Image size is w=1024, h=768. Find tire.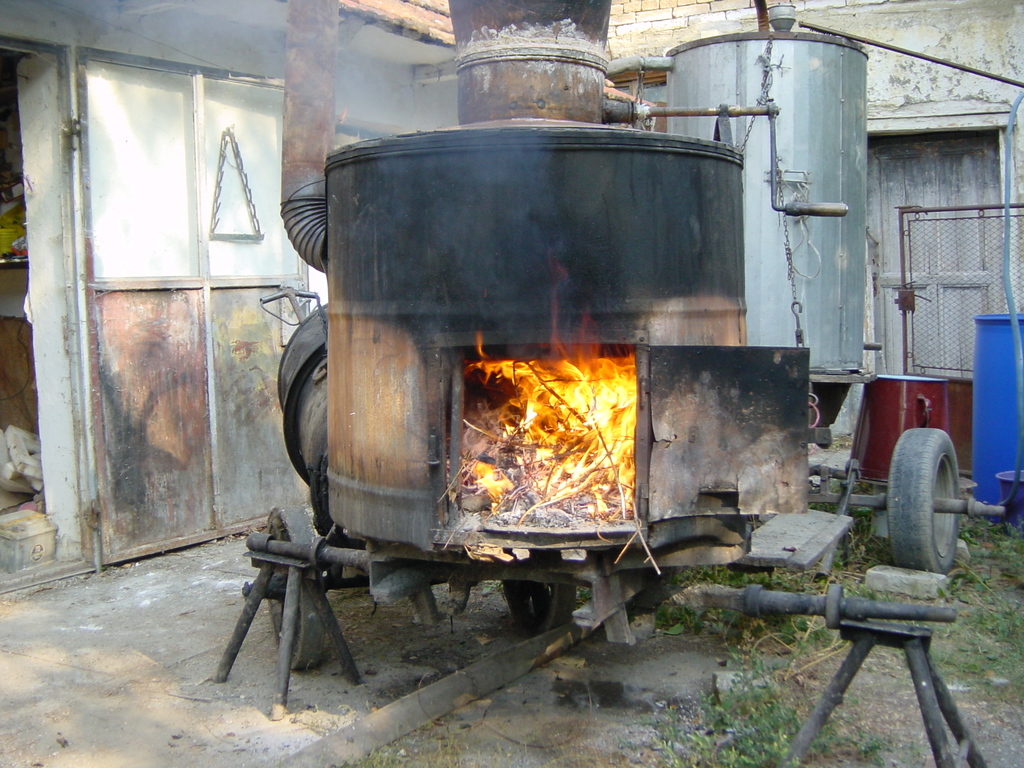
detection(892, 444, 969, 591).
